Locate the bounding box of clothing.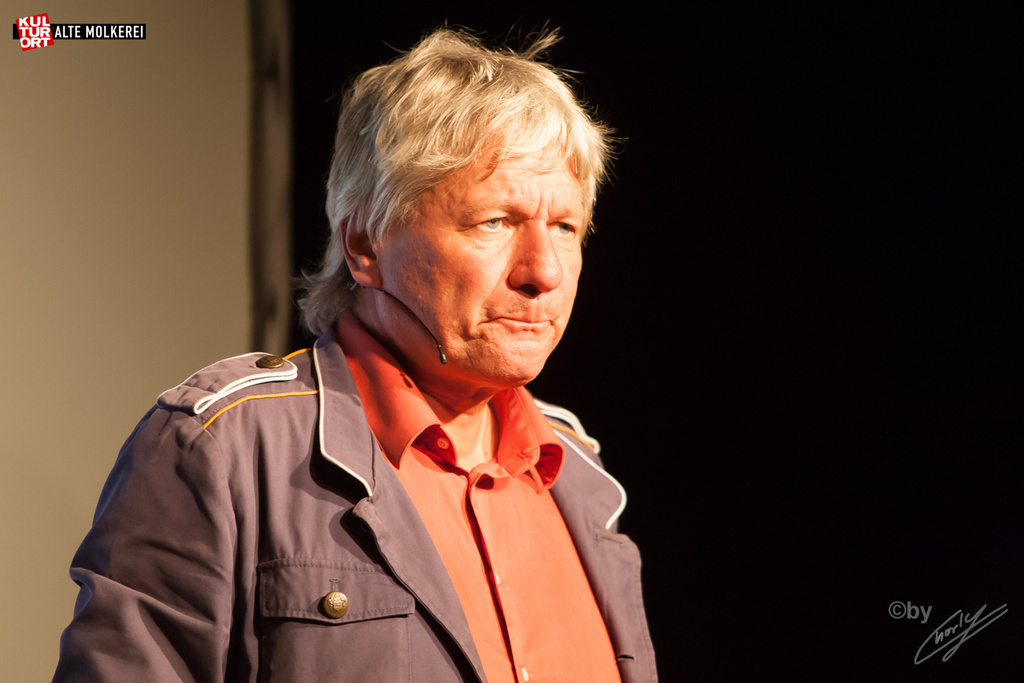
Bounding box: <box>51,314,669,666</box>.
